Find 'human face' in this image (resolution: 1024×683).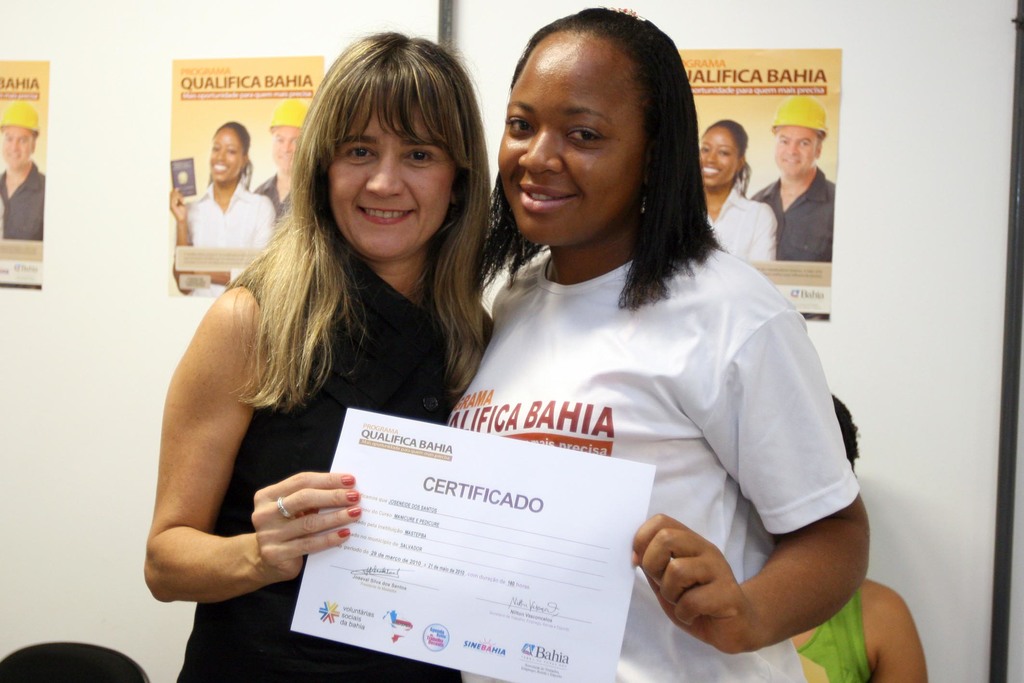
499 30 644 251.
